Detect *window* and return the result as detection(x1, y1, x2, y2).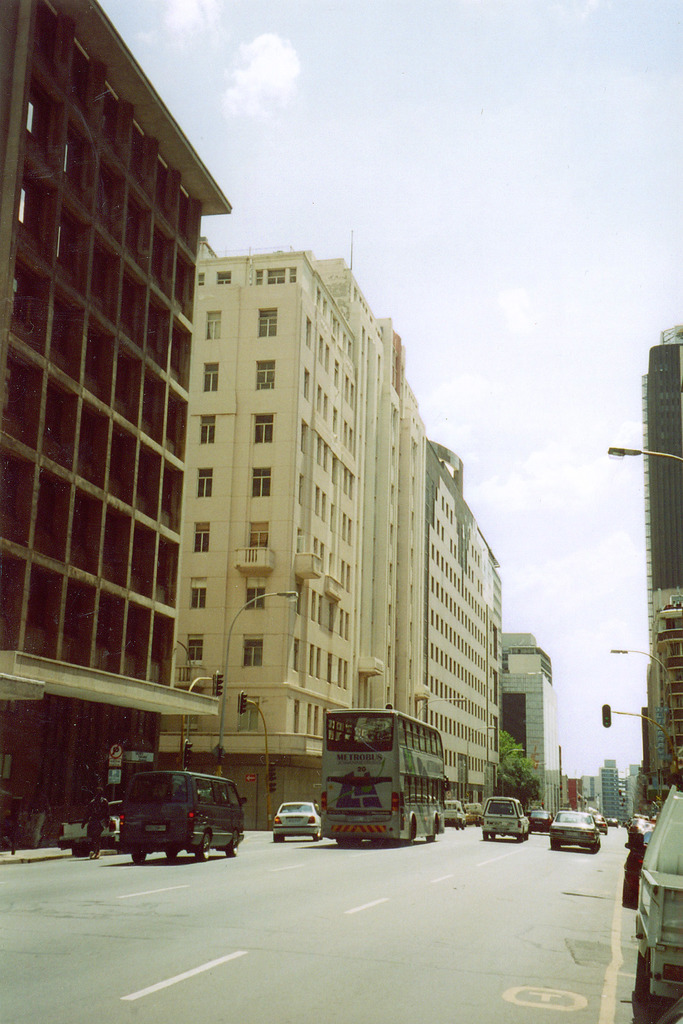
detection(198, 467, 212, 497).
